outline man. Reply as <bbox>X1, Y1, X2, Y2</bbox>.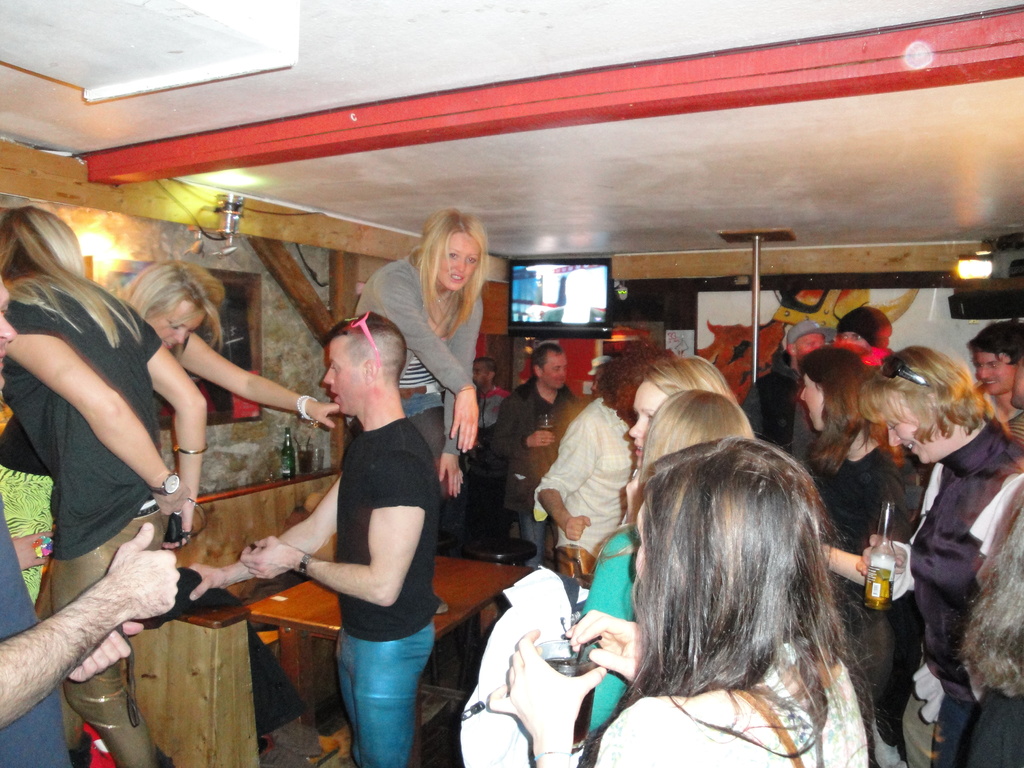
<bbox>487, 343, 582, 569</bbox>.
